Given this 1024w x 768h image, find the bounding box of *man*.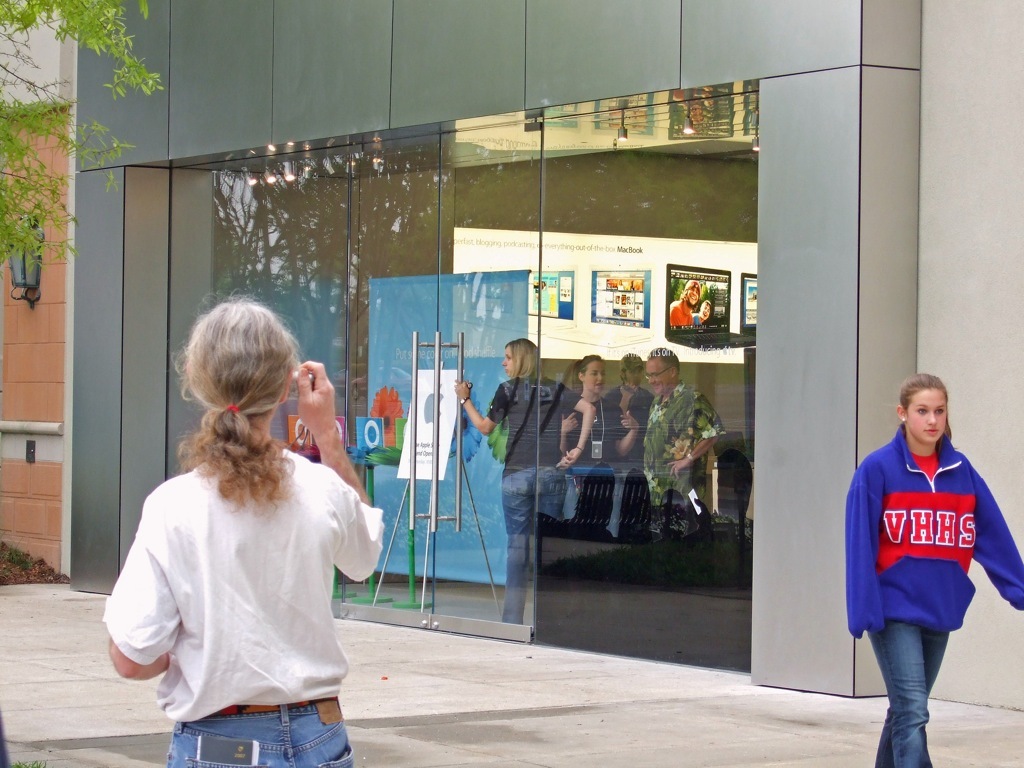
645,342,724,534.
